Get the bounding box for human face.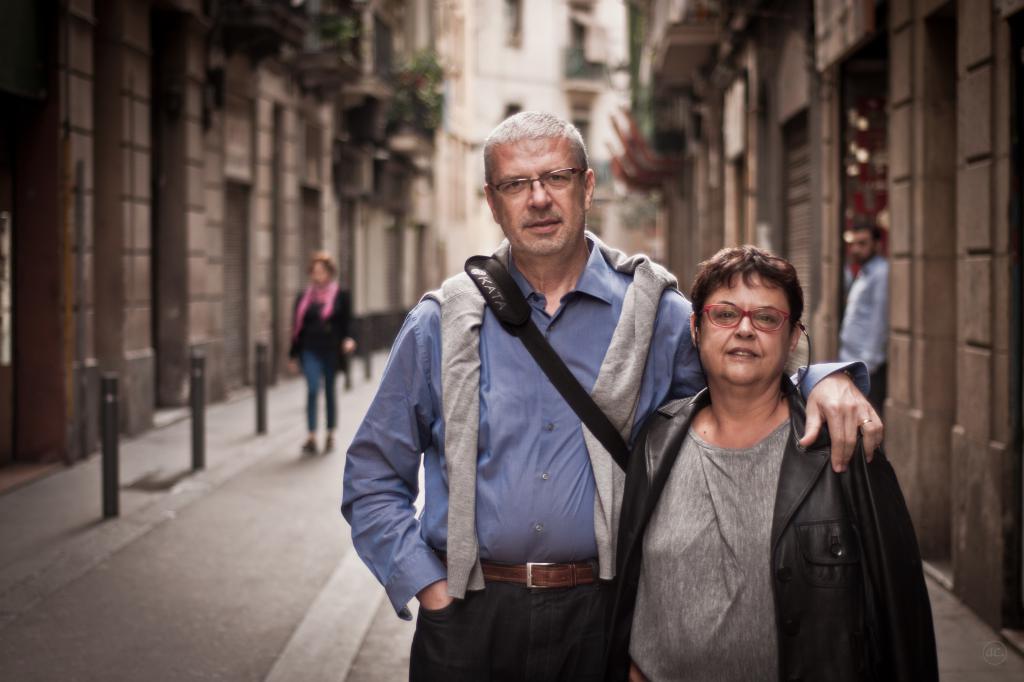
(x1=696, y1=267, x2=792, y2=388).
